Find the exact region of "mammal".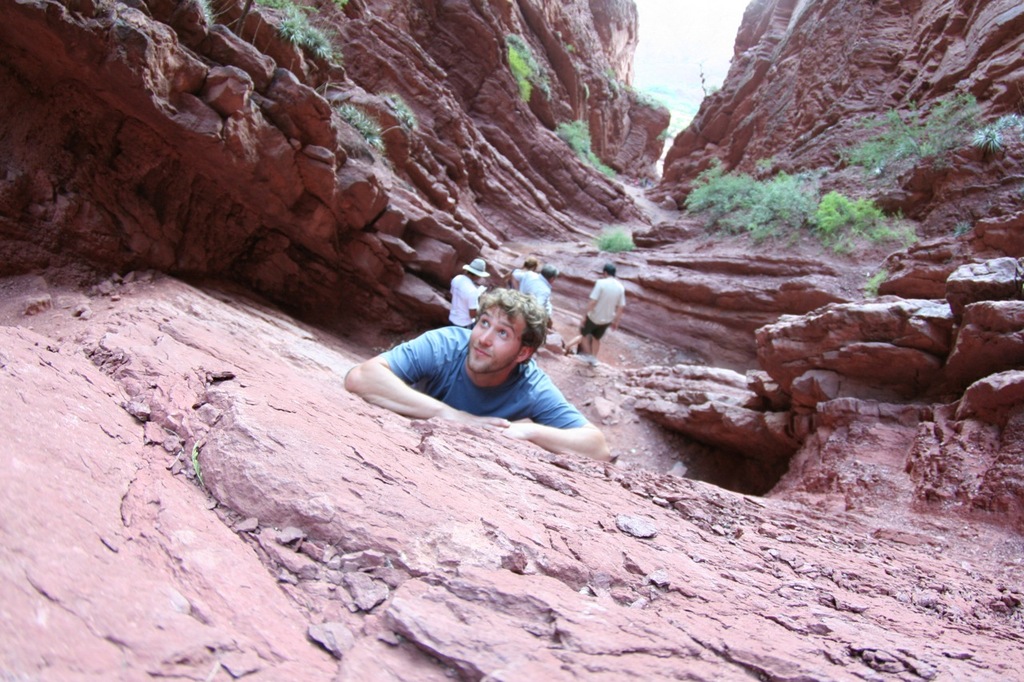
Exact region: [579, 261, 627, 354].
